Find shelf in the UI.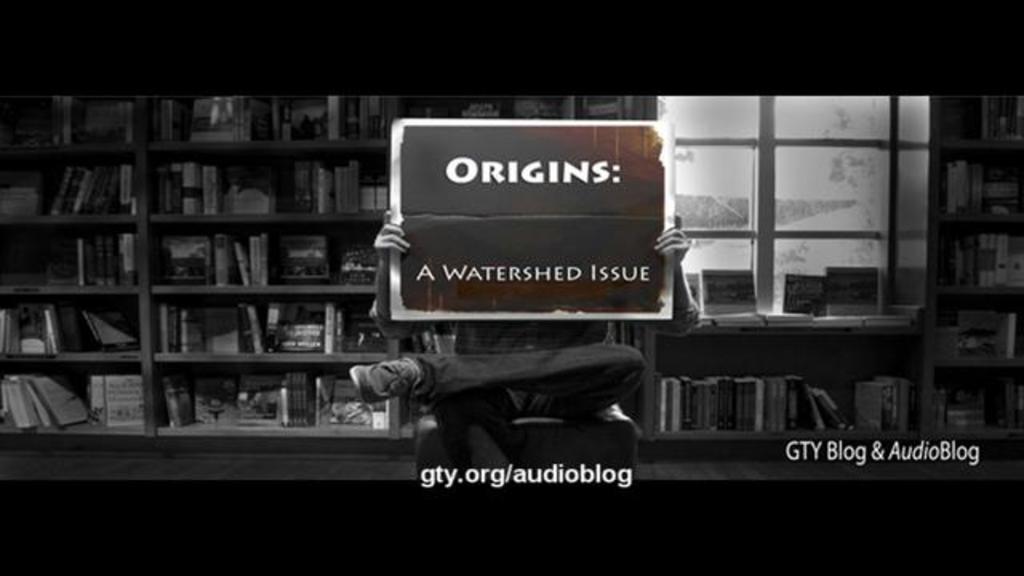
UI element at 936 302 1022 374.
